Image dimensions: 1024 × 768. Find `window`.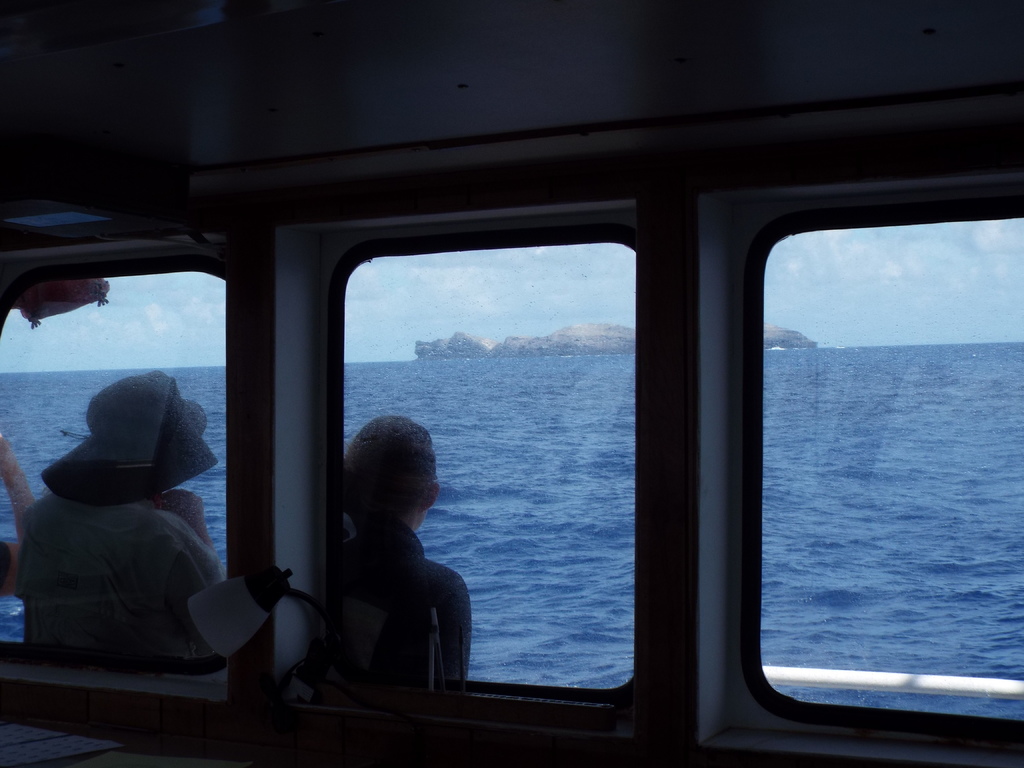
<region>717, 162, 1023, 748</region>.
